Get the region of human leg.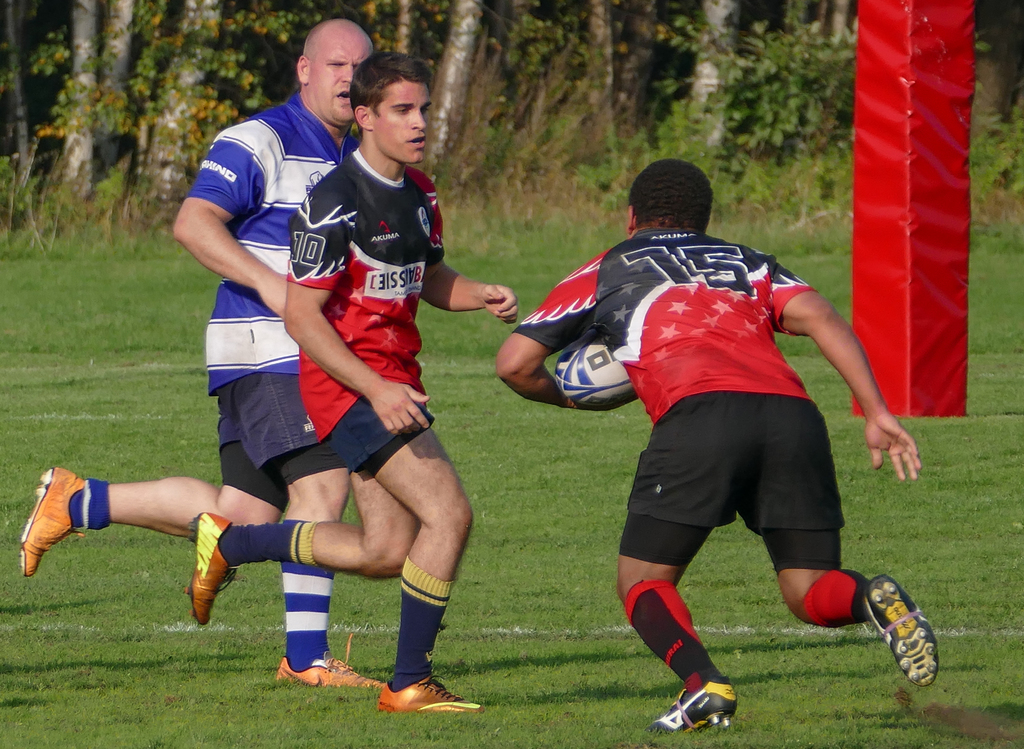
618/447/716/727.
